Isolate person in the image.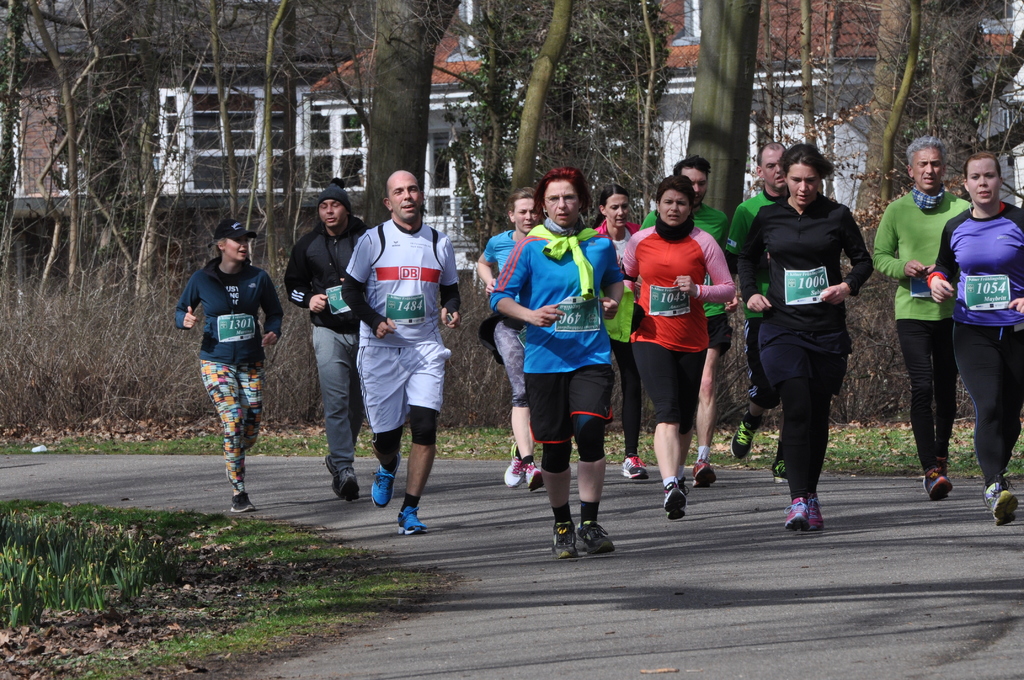
Isolated region: x1=725, y1=136, x2=784, y2=467.
